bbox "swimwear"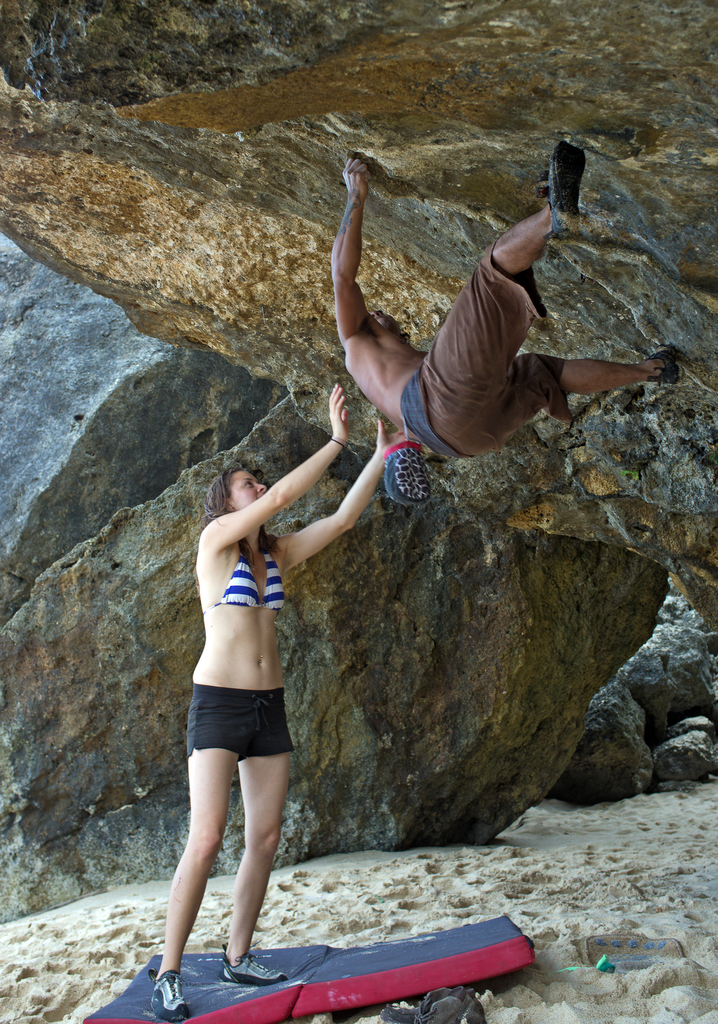
<region>202, 540, 294, 613</region>
